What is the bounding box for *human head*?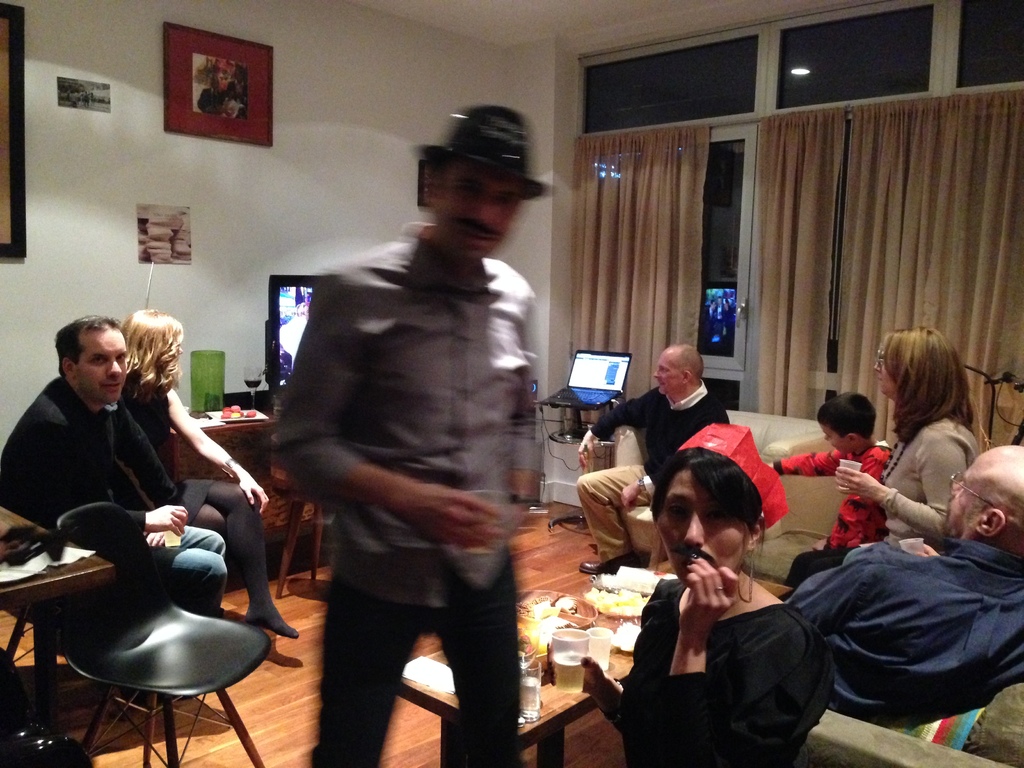
<bbox>819, 393, 878, 459</bbox>.
